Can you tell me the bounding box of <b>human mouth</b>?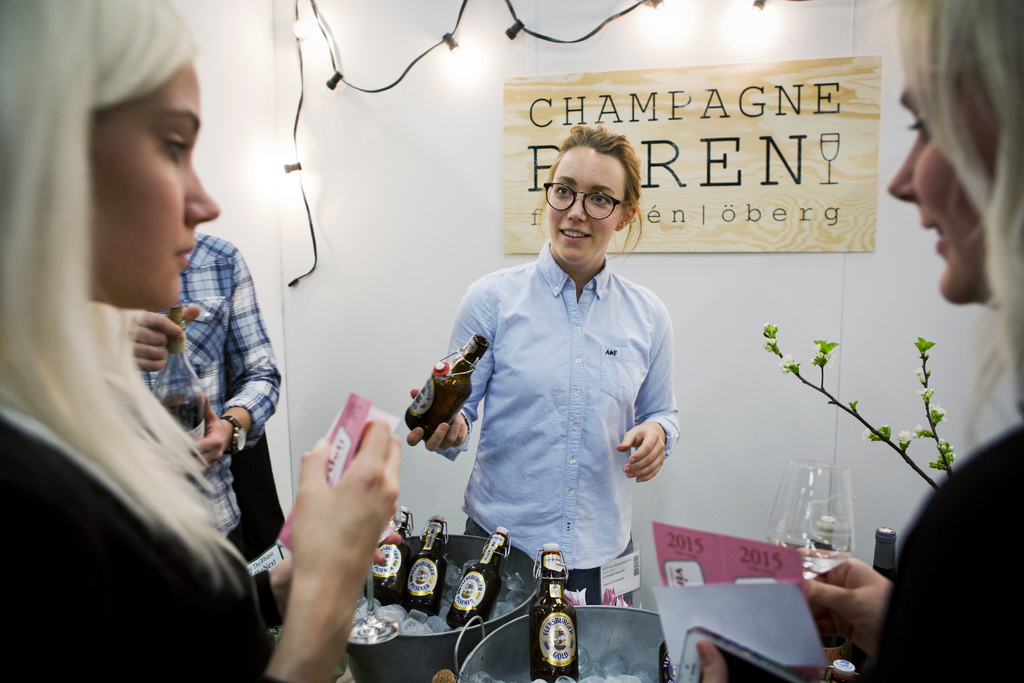
557,226,589,241.
